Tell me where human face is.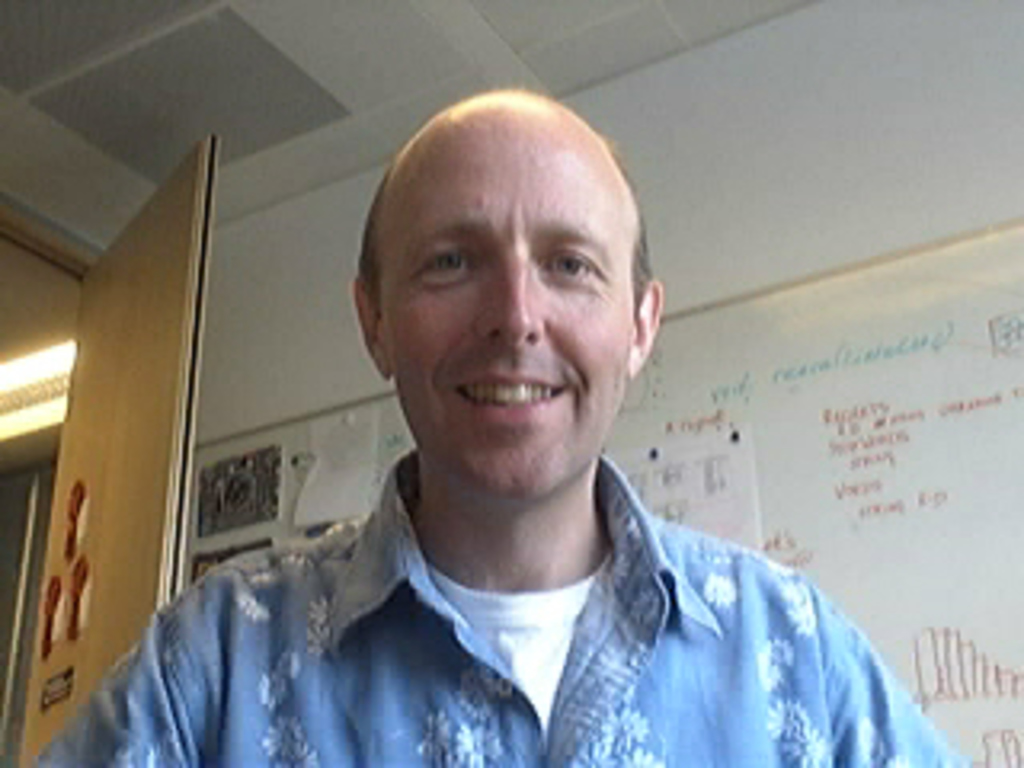
human face is at box(378, 128, 630, 490).
